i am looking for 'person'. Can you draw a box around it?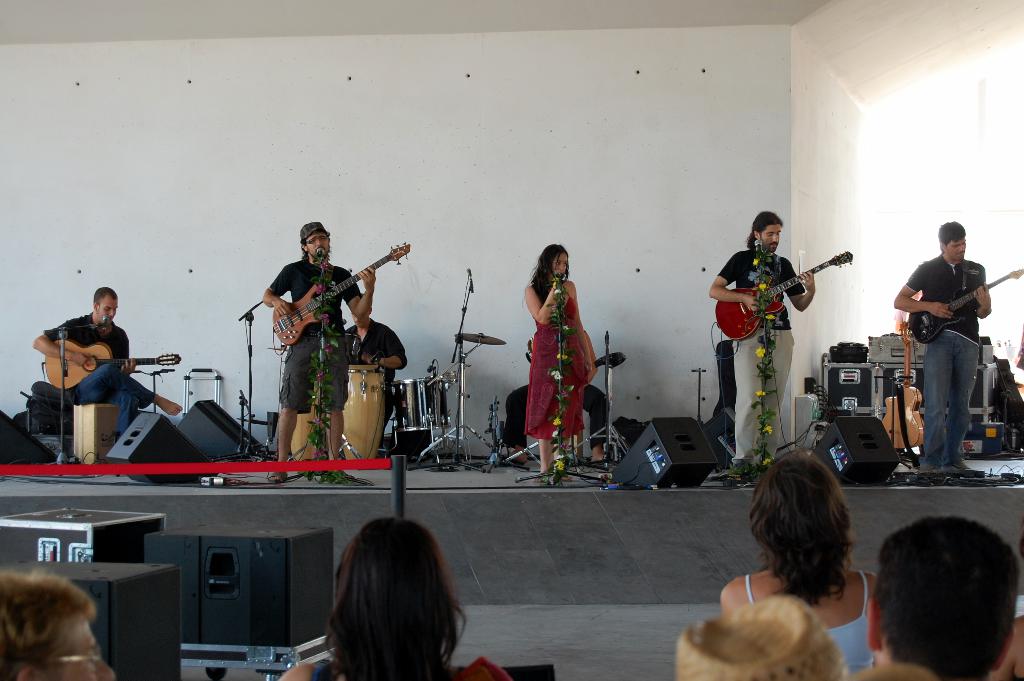
Sure, the bounding box is select_region(518, 240, 589, 477).
